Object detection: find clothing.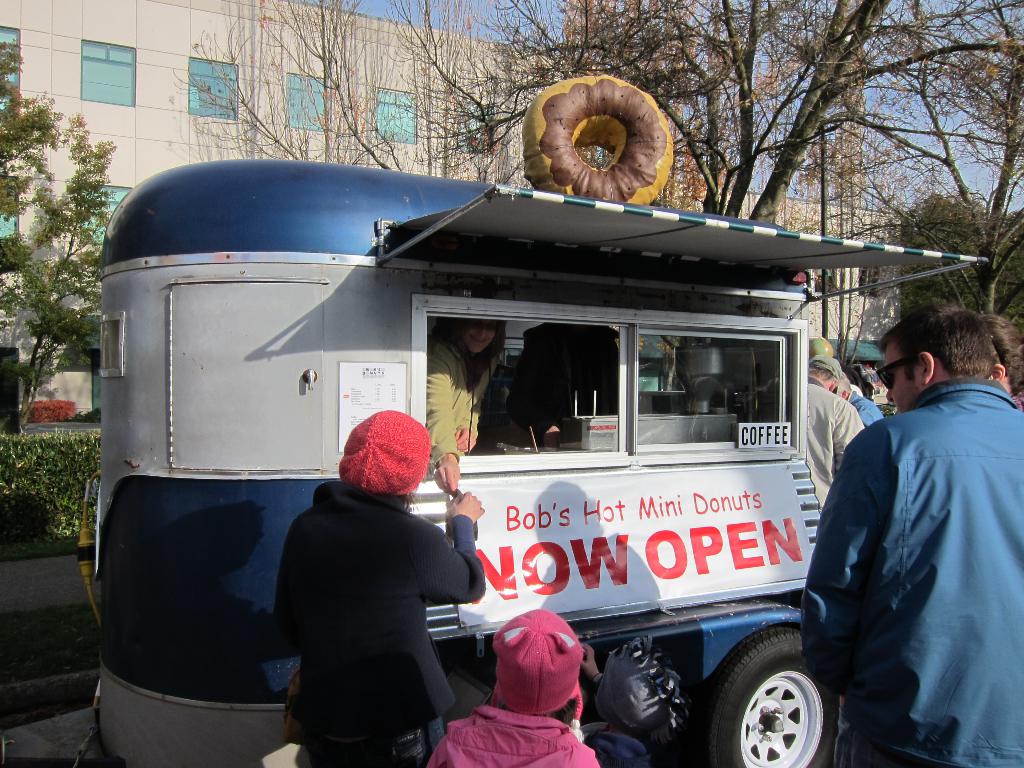
x1=847 y1=392 x2=883 y2=427.
